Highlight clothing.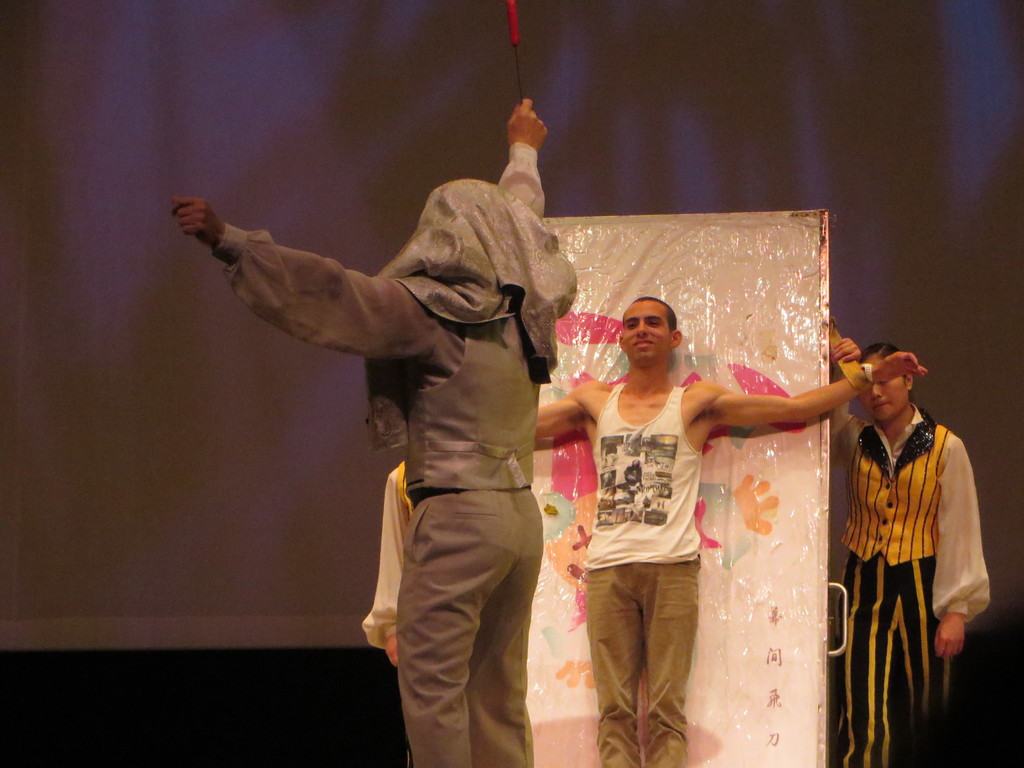
Highlighted region: [364,460,420,650].
